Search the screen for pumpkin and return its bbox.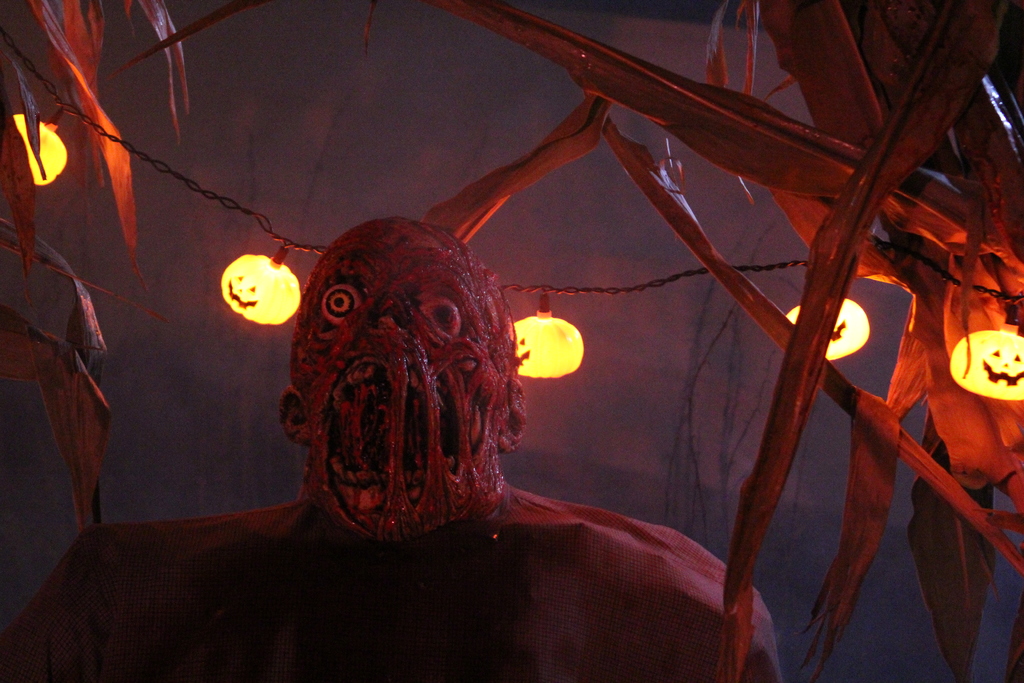
Found: bbox=(512, 311, 583, 379).
